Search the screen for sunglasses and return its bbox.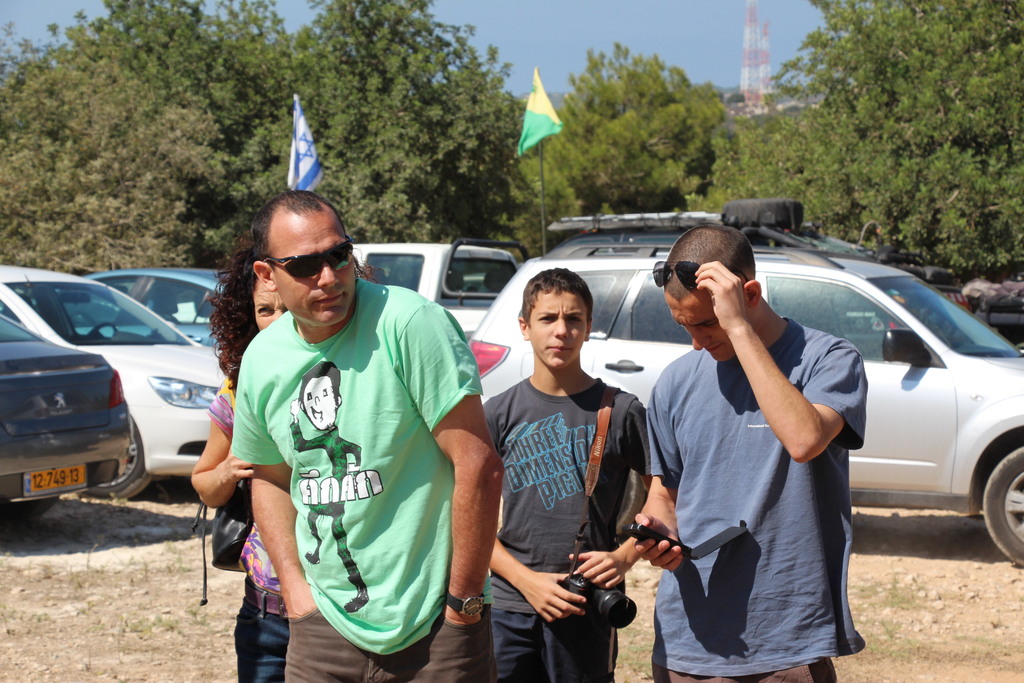
Found: rect(265, 236, 351, 278).
